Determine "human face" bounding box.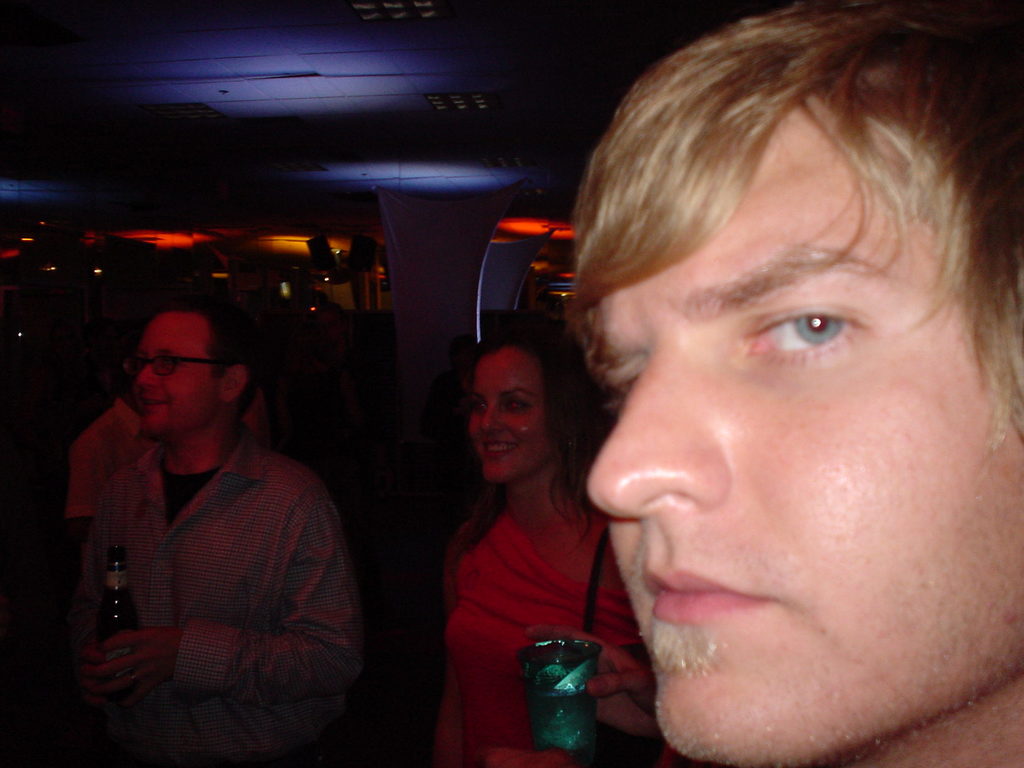
Determined: [x1=587, y1=114, x2=1023, y2=755].
